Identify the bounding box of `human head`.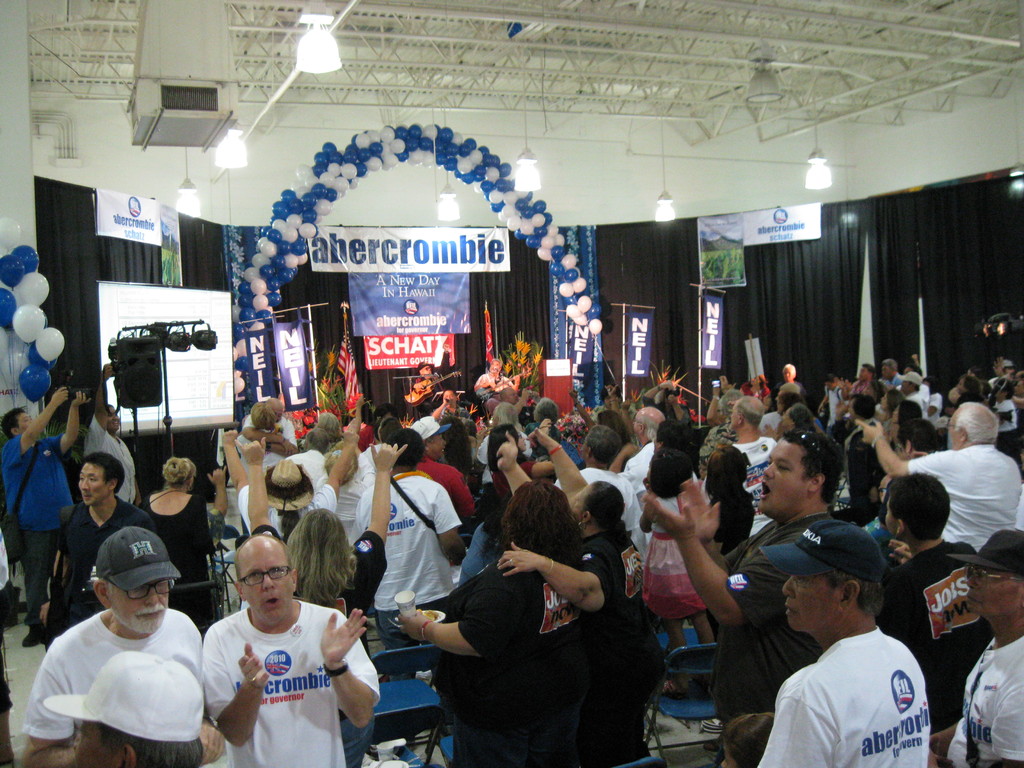
(878,390,904,411).
